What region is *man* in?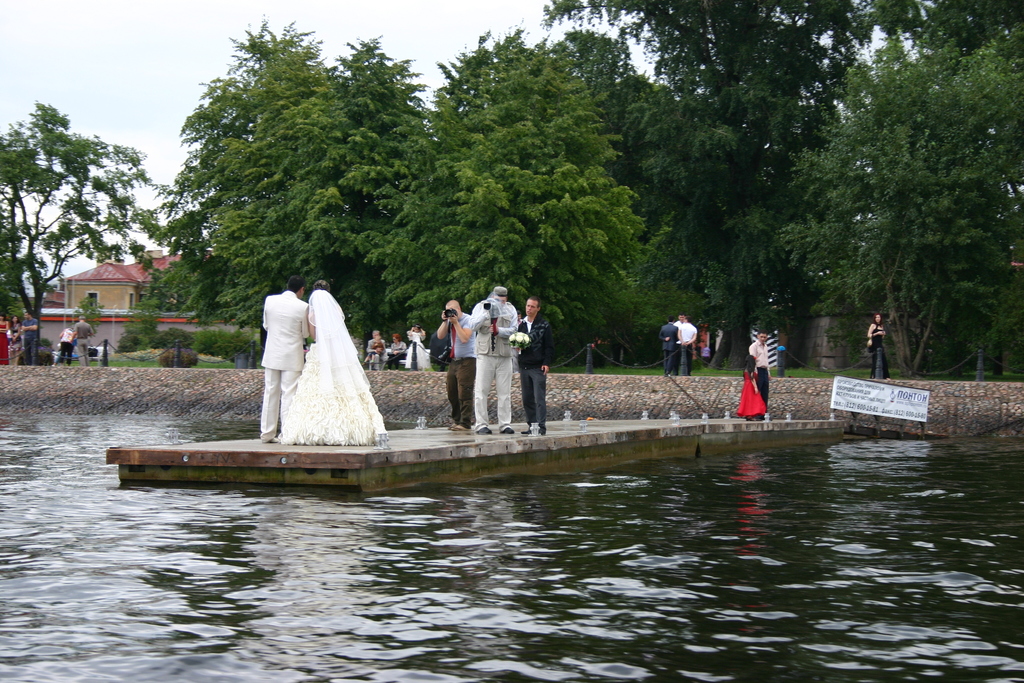
(x1=673, y1=314, x2=699, y2=373).
